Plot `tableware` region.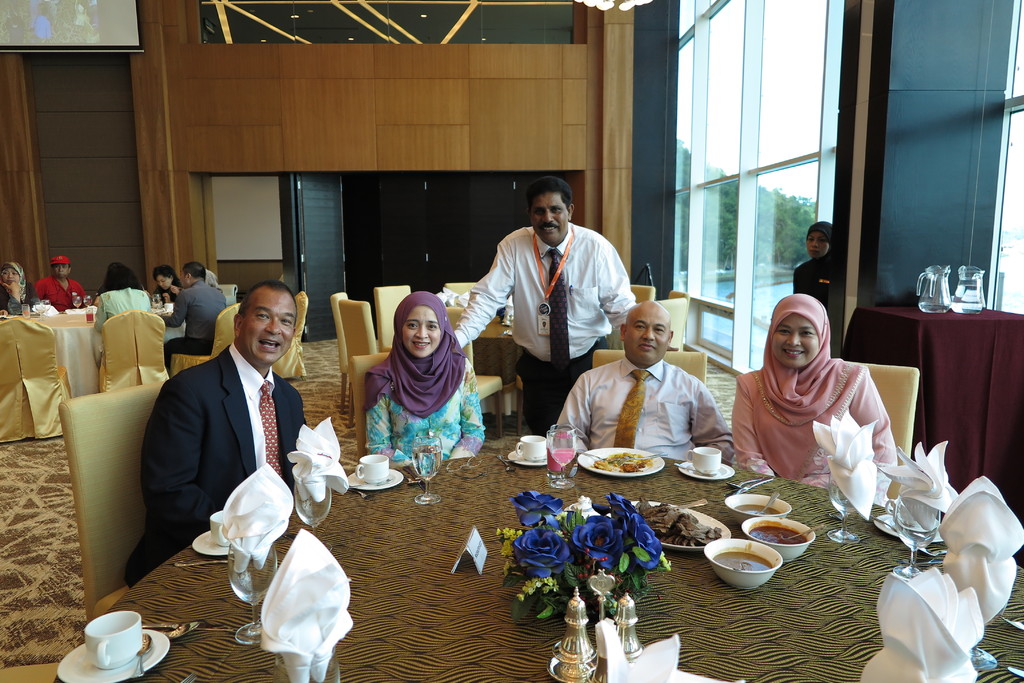
Plotted at 672, 460, 707, 477.
